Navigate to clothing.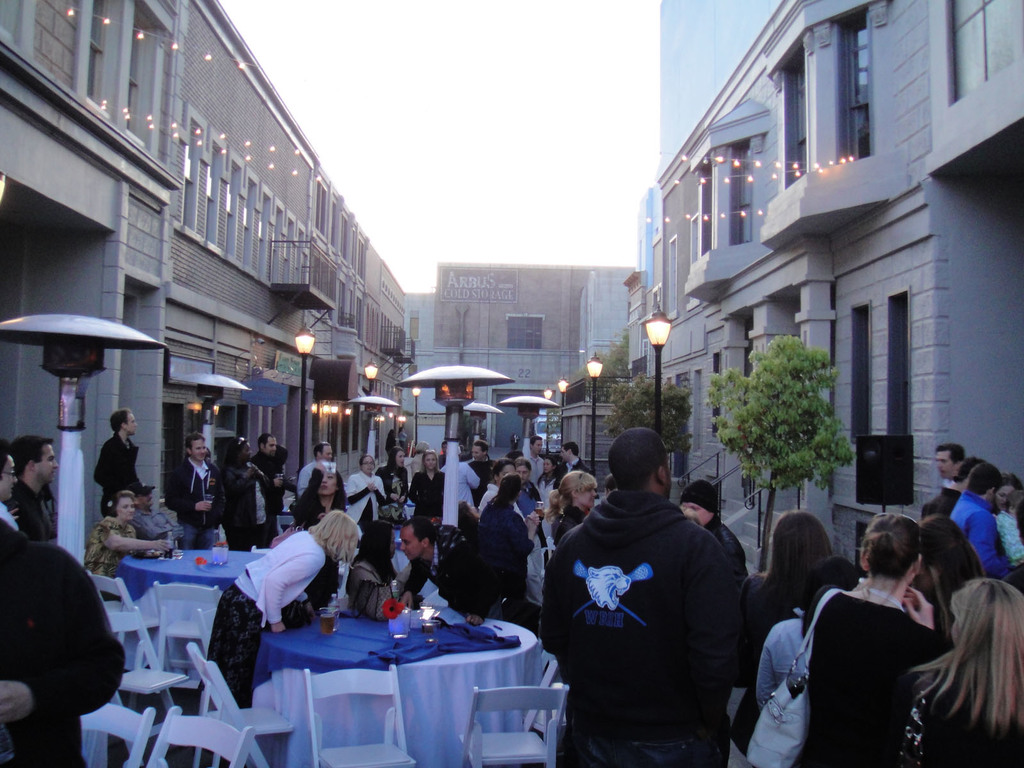
Navigation target: 920:486:957:515.
